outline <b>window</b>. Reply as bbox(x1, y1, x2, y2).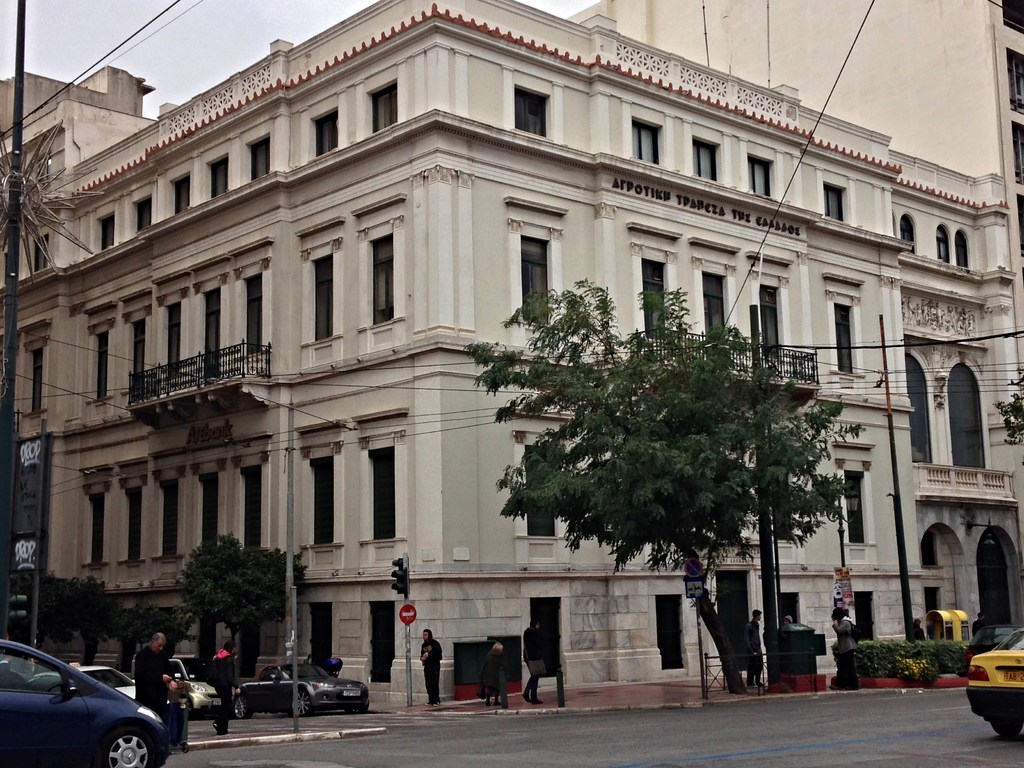
bbox(644, 252, 669, 346).
